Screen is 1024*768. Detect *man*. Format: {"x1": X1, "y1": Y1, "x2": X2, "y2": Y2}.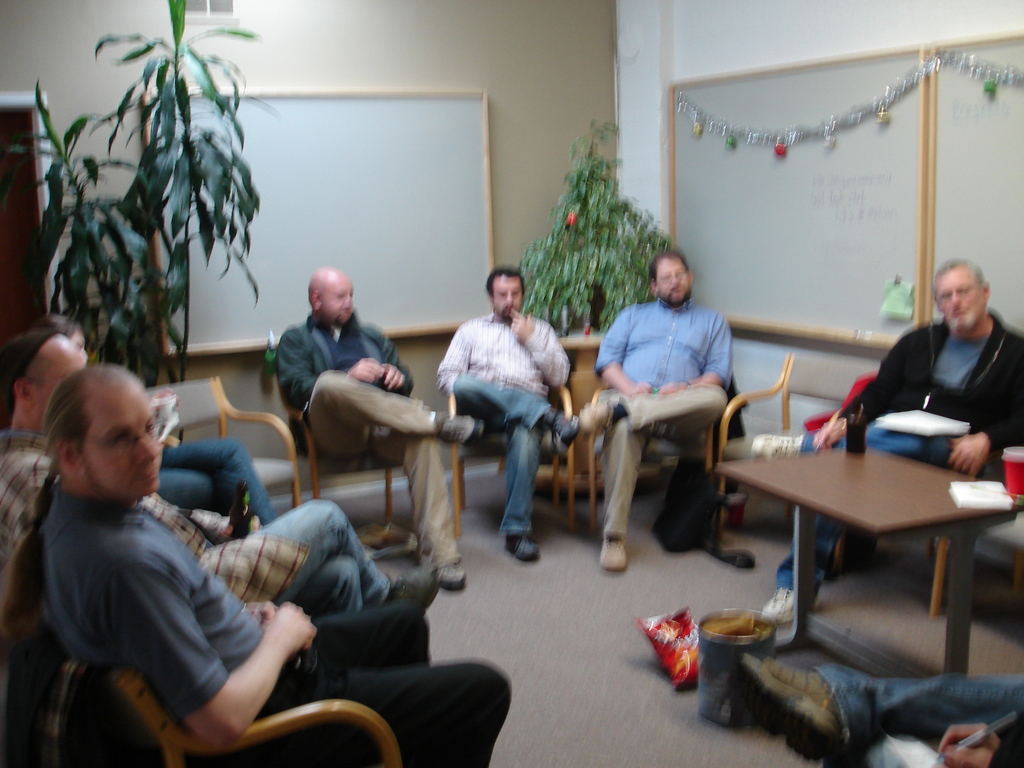
{"x1": 433, "y1": 260, "x2": 586, "y2": 557}.
